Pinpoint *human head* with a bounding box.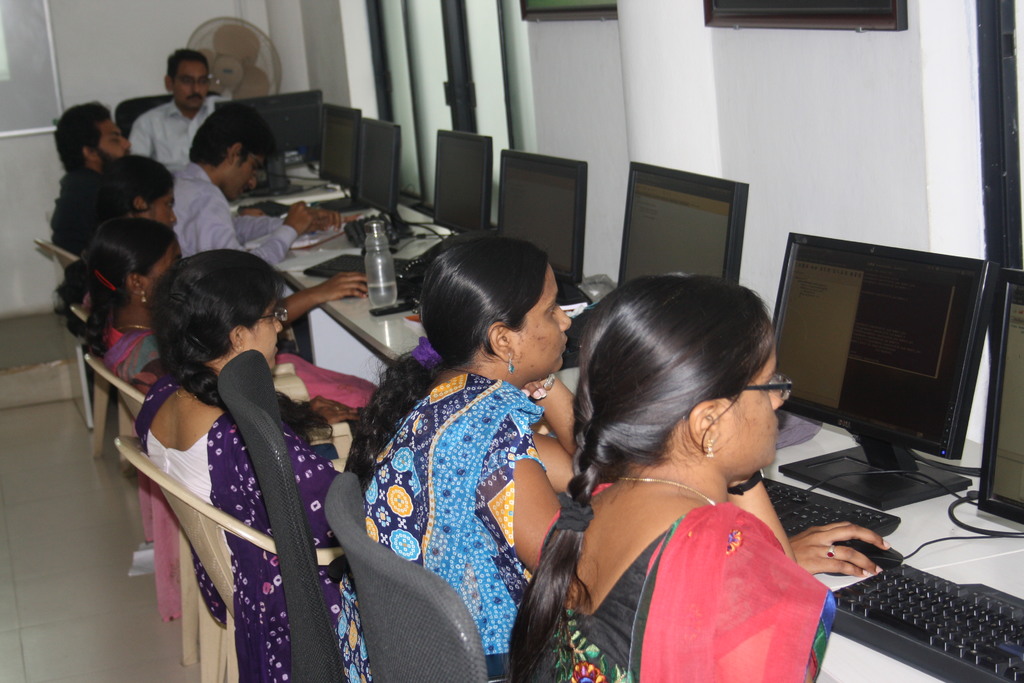
box(426, 238, 571, 374).
